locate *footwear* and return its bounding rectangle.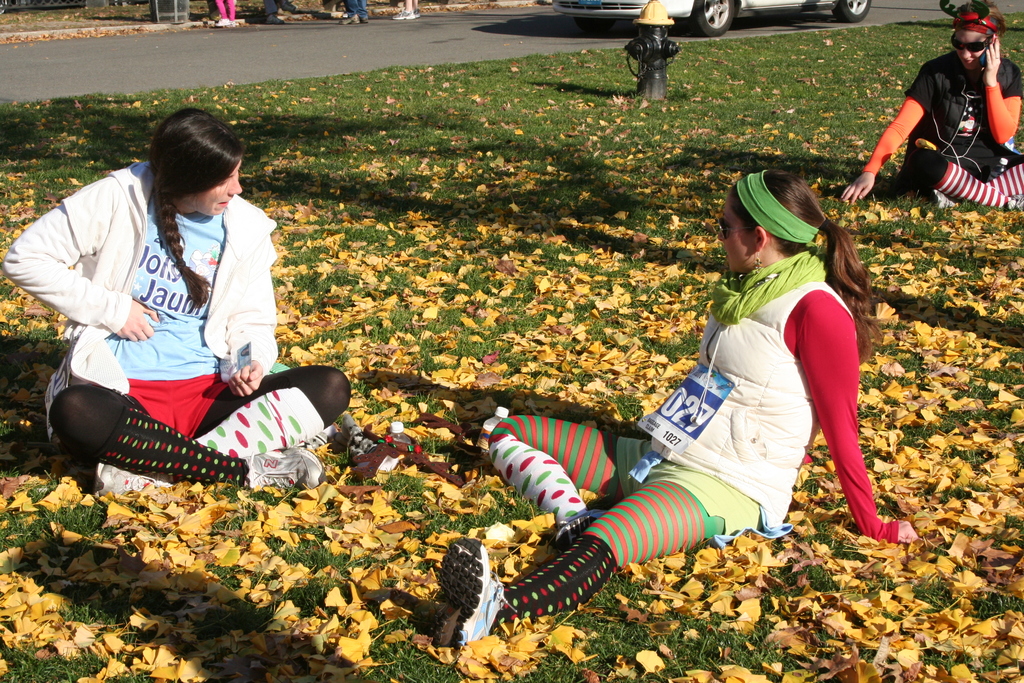
bbox=(280, 1, 296, 15).
